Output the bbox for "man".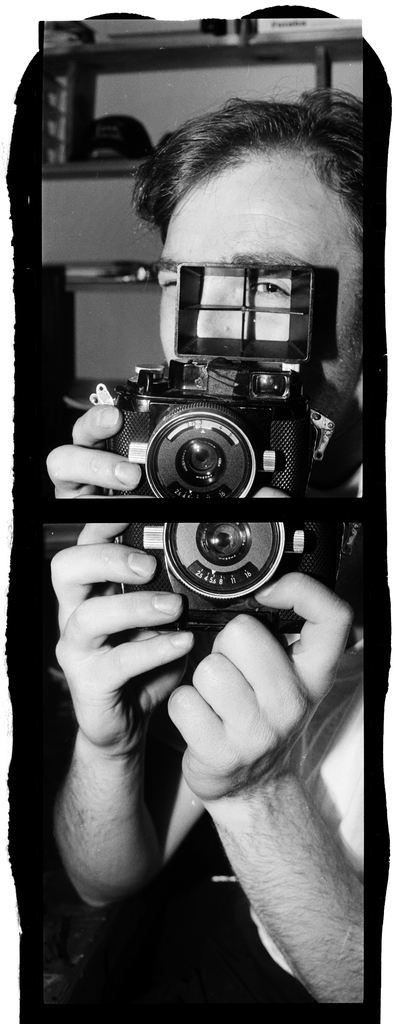
box(3, 88, 394, 938).
